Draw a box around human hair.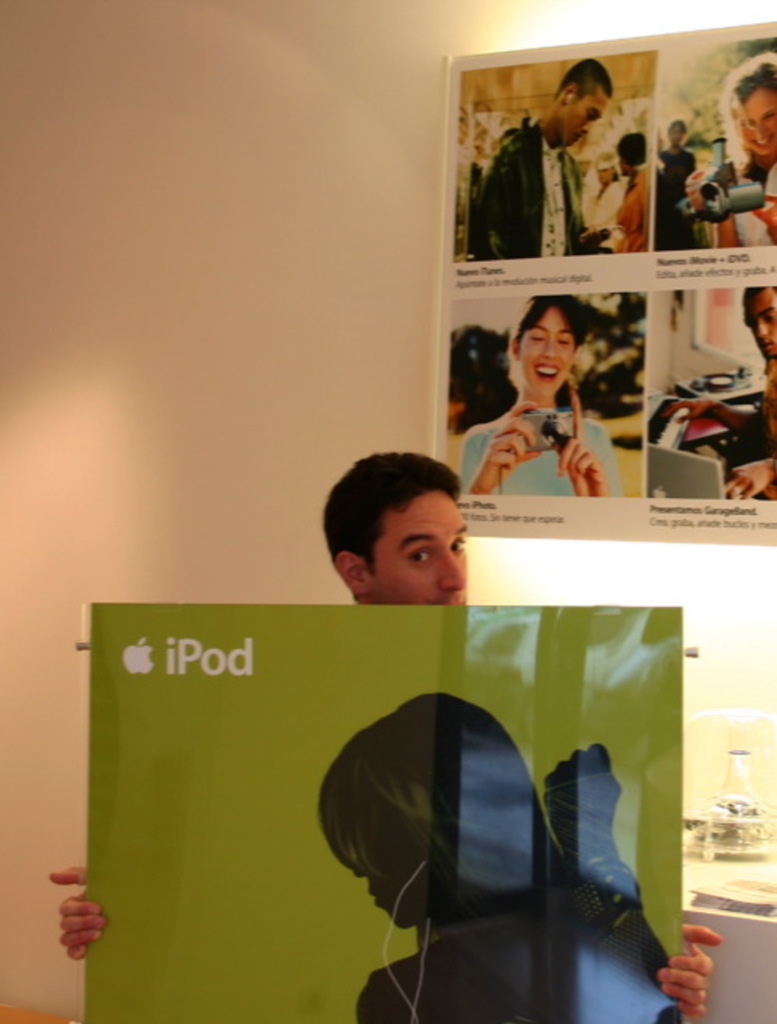
x1=719, y1=47, x2=775, y2=104.
